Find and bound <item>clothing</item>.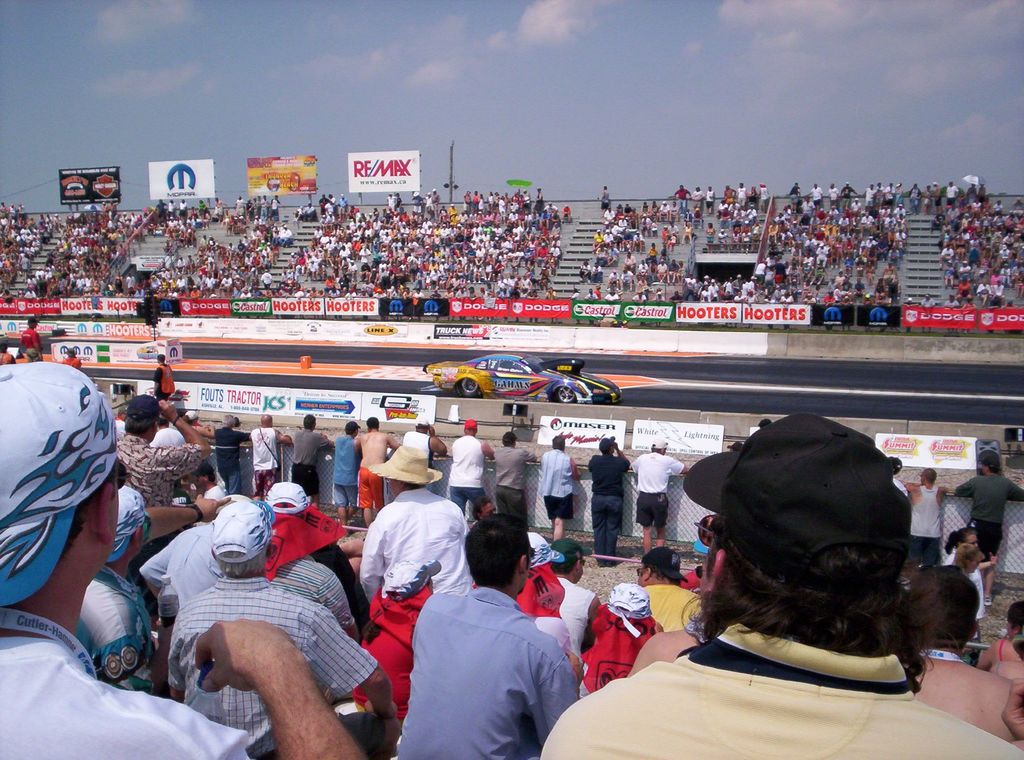
Bound: locate(954, 474, 1023, 558).
